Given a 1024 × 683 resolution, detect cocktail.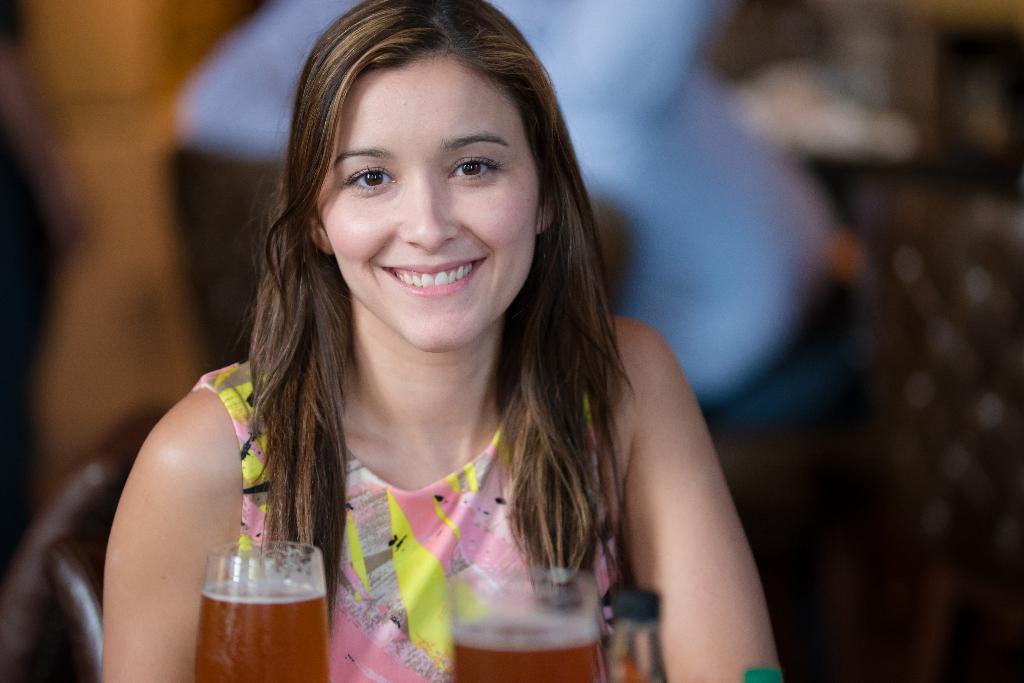
bbox=[451, 564, 612, 682].
